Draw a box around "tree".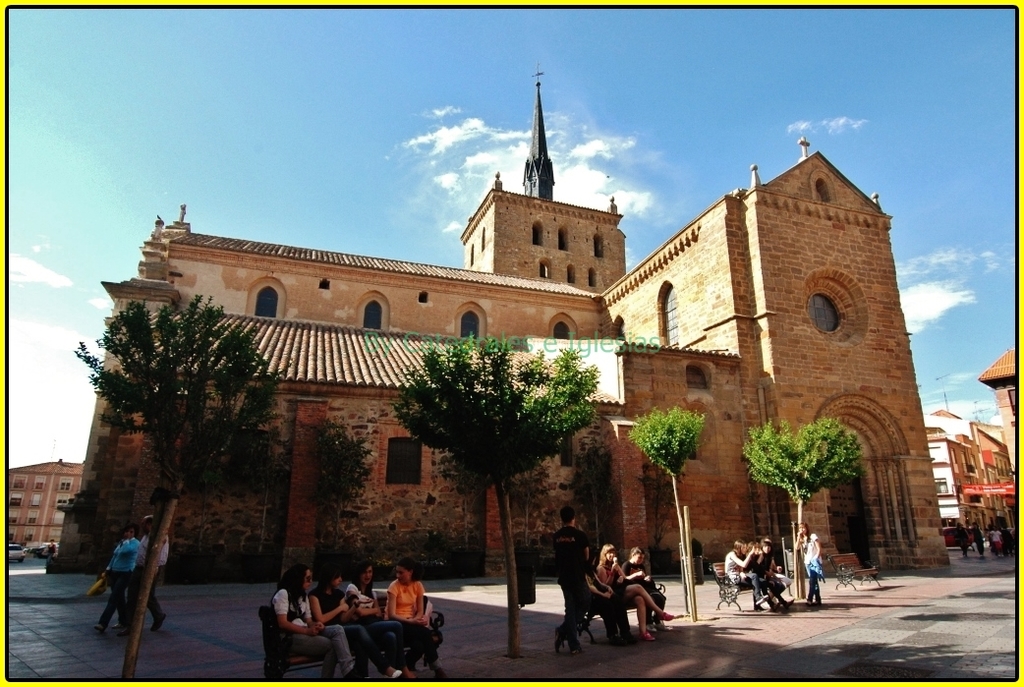
BBox(627, 404, 702, 621).
